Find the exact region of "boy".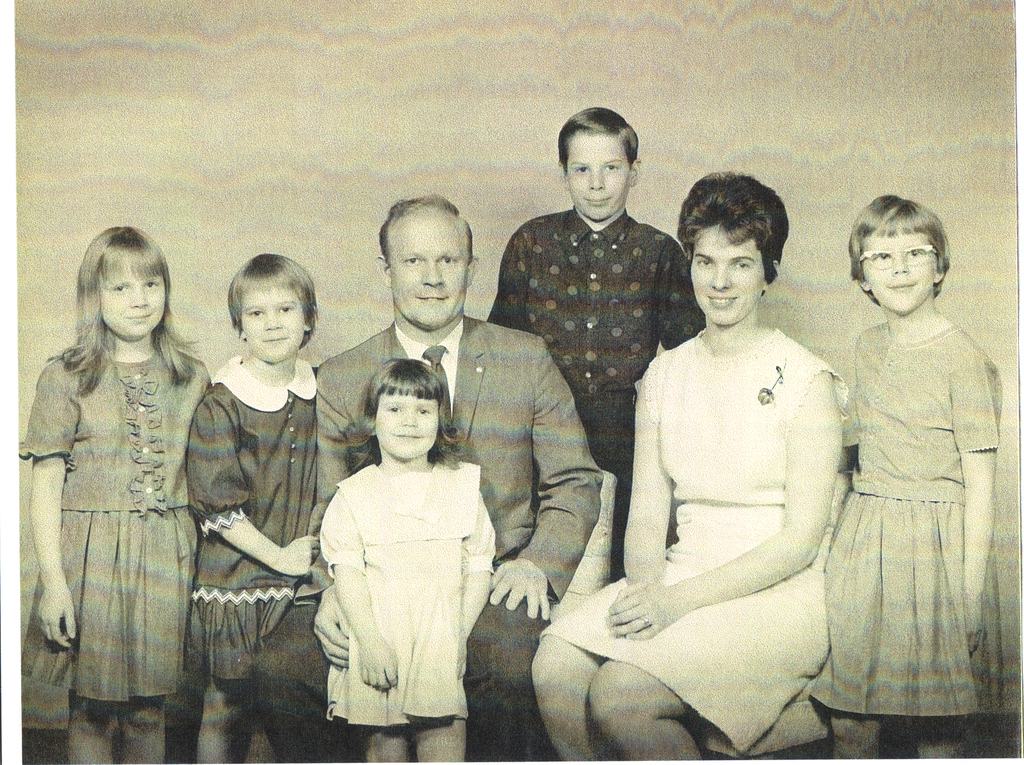
Exact region: bbox=[484, 102, 723, 592].
